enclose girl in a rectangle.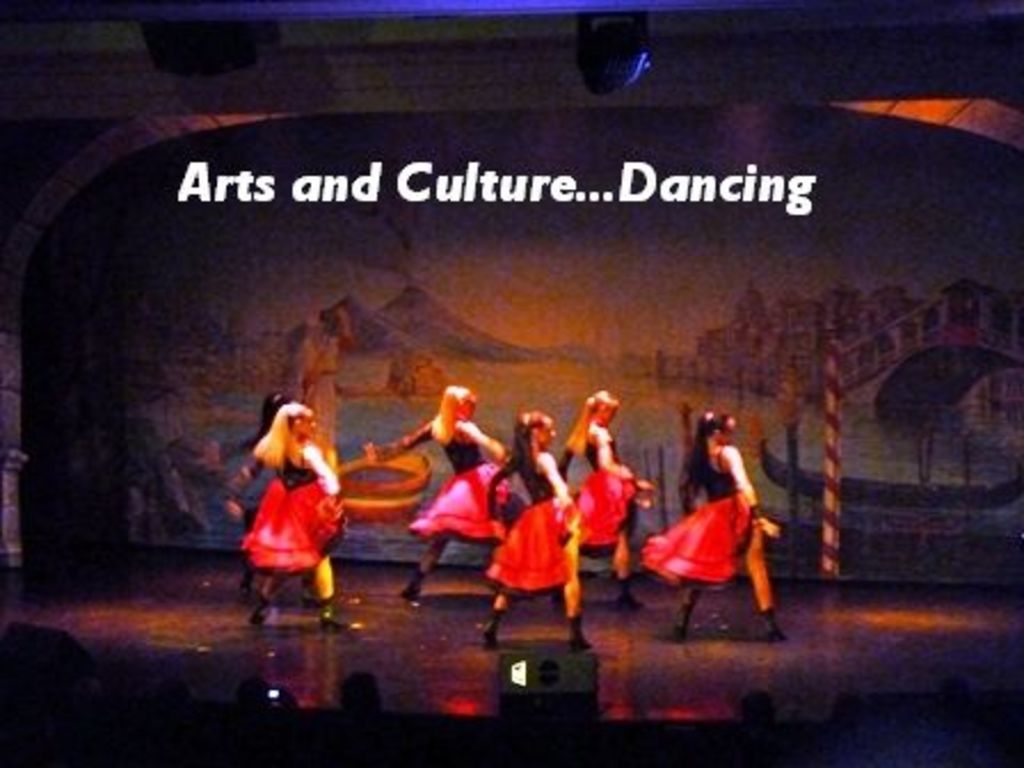
(546, 384, 661, 603).
